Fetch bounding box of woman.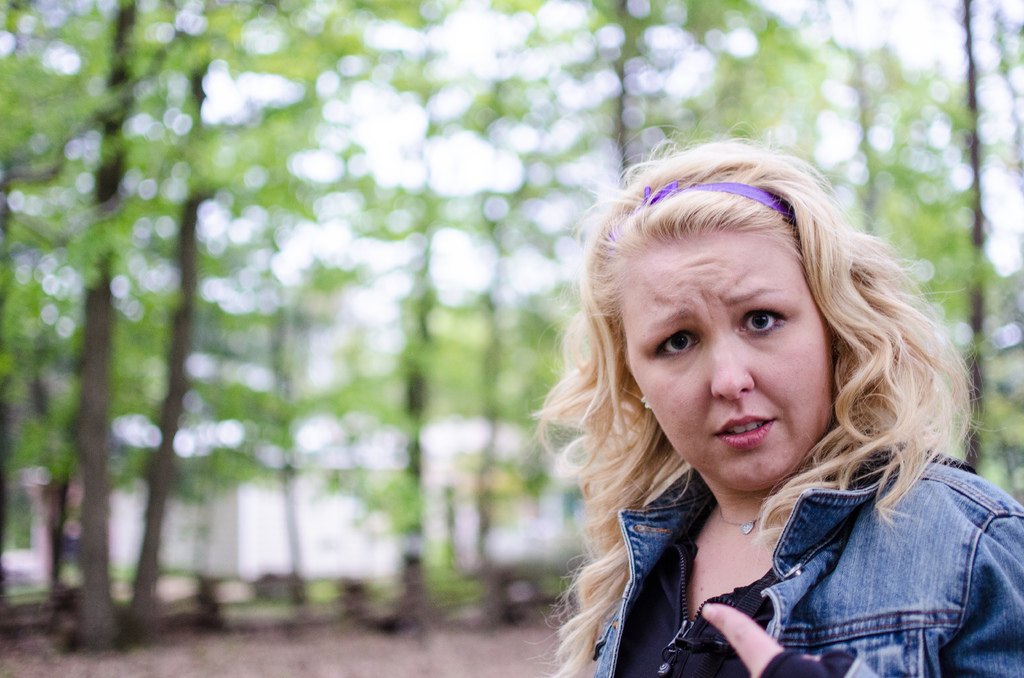
Bbox: [492,148,1007,673].
